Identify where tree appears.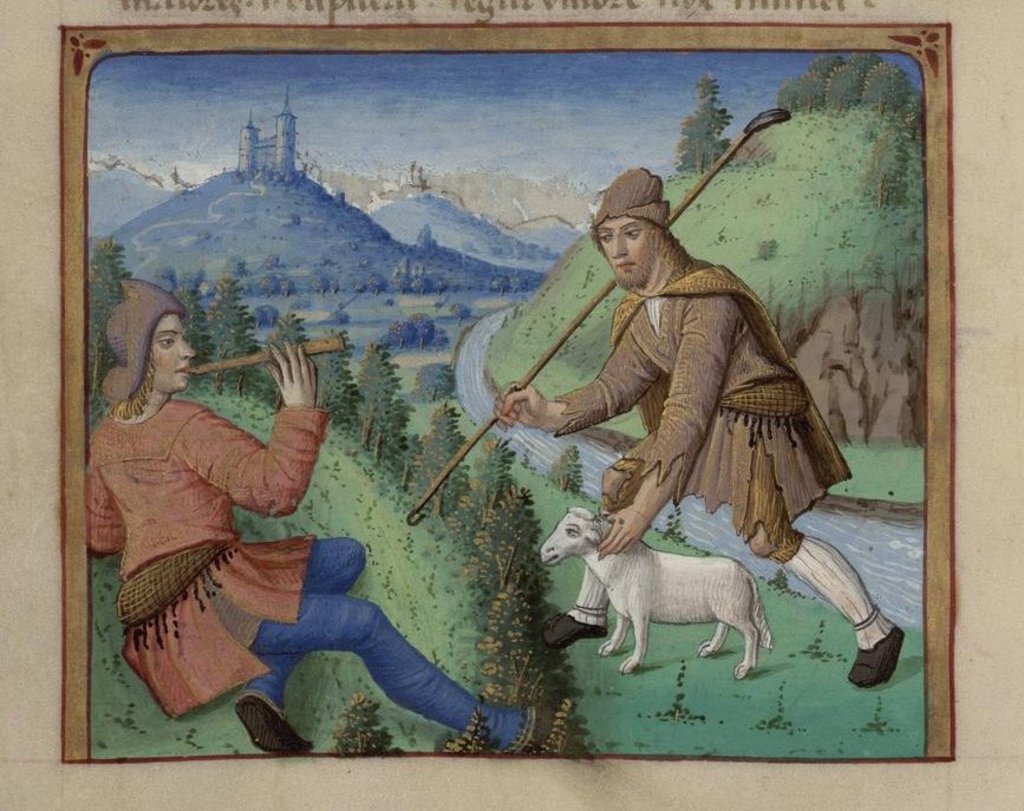
Appears at <bbox>665, 73, 732, 181</bbox>.
